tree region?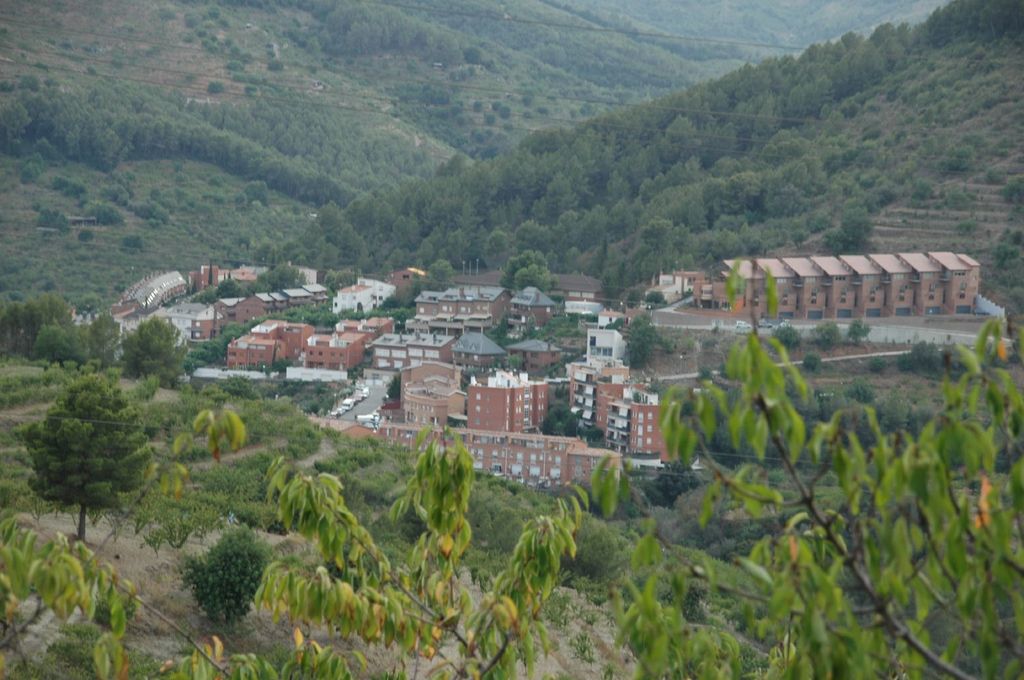
847/322/865/347
